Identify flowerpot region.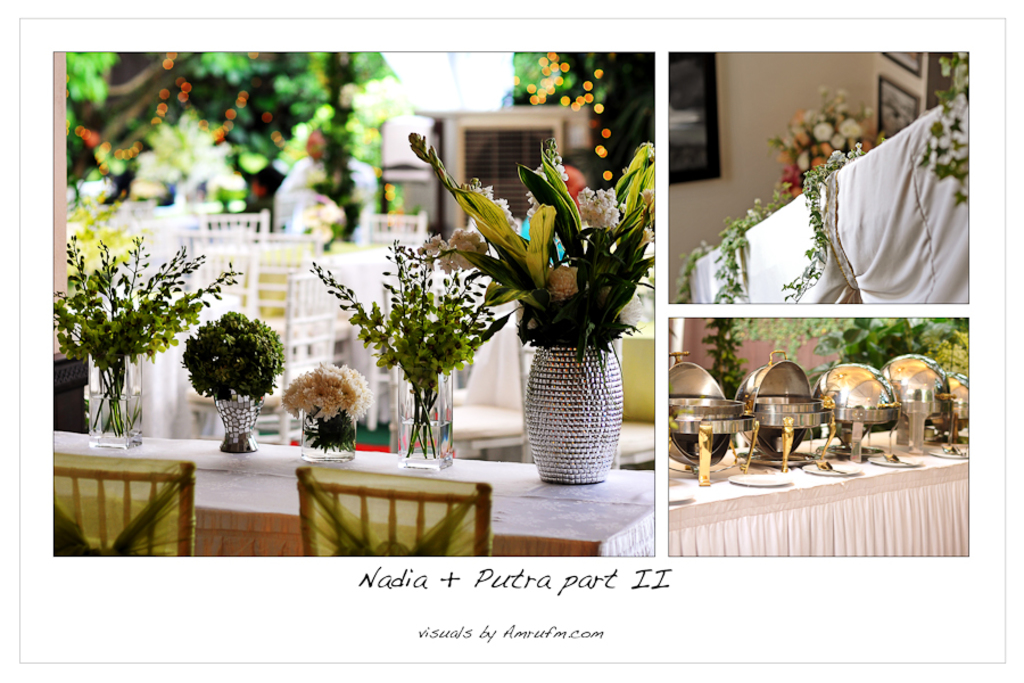
Region: (left=295, top=408, right=356, bottom=459).
